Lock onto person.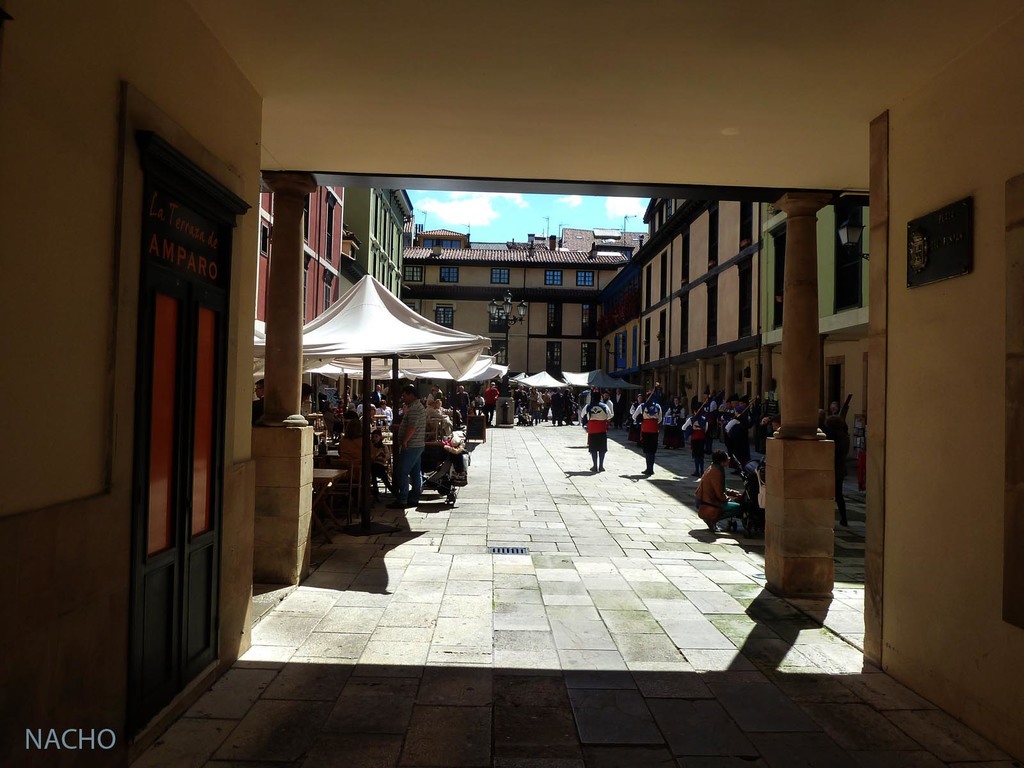
Locked: 472 390 487 419.
